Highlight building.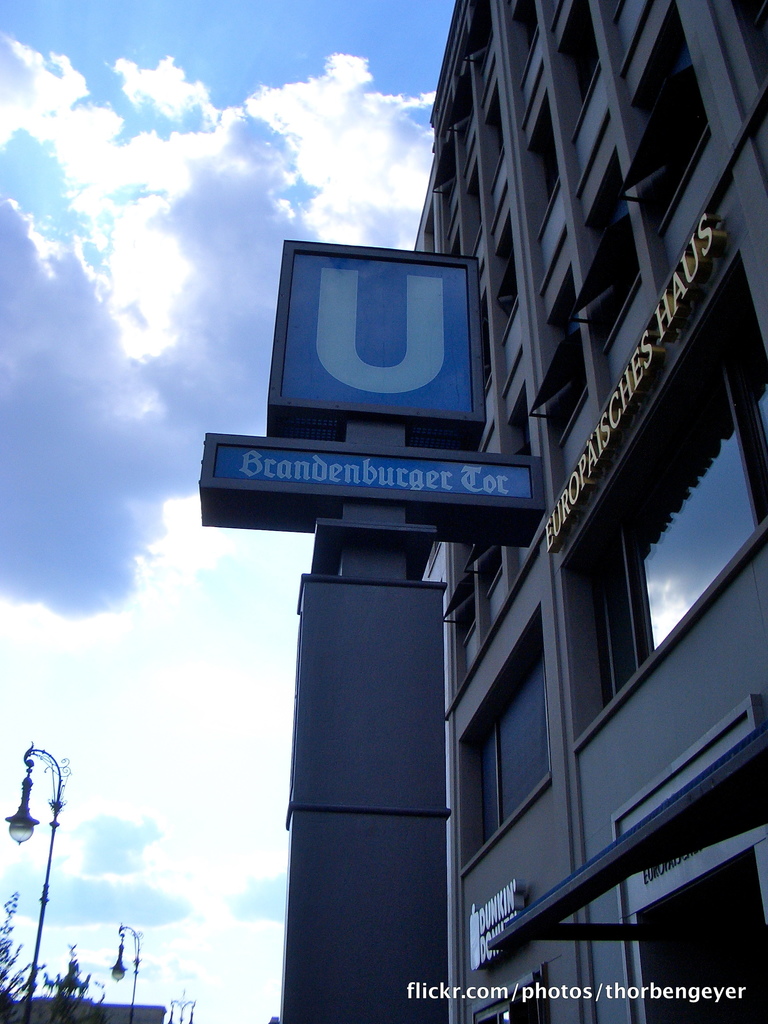
Highlighted region: region(415, 0, 767, 1023).
